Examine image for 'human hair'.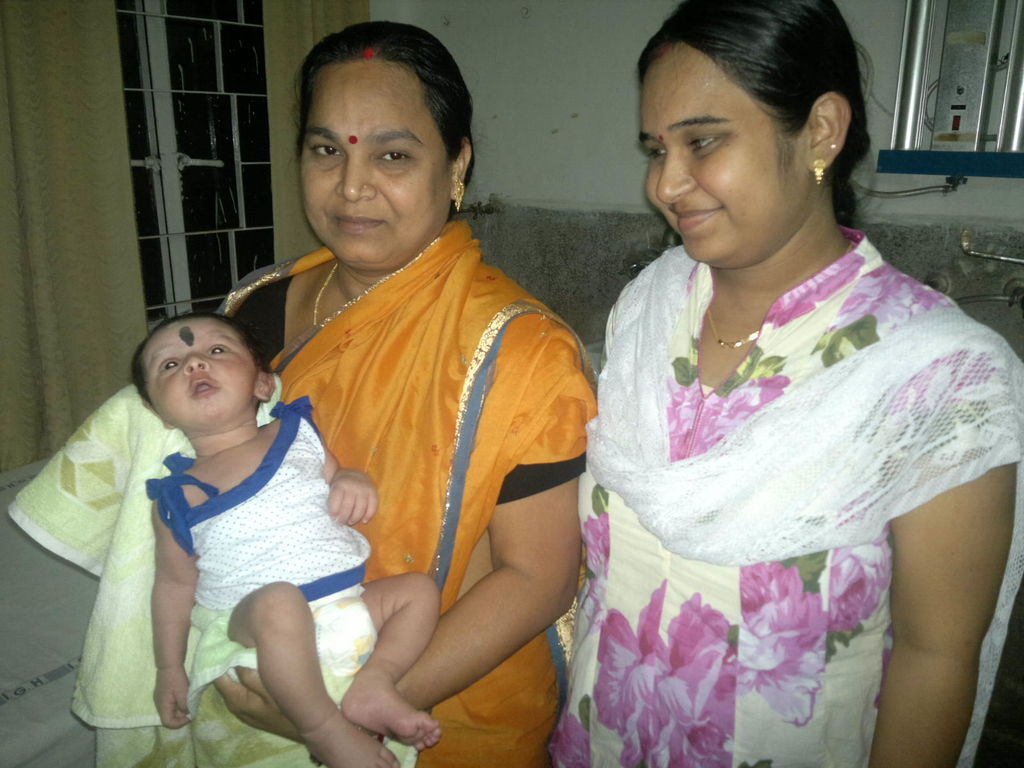
Examination result: pyautogui.locateOnScreen(134, 314, 266, 401).
